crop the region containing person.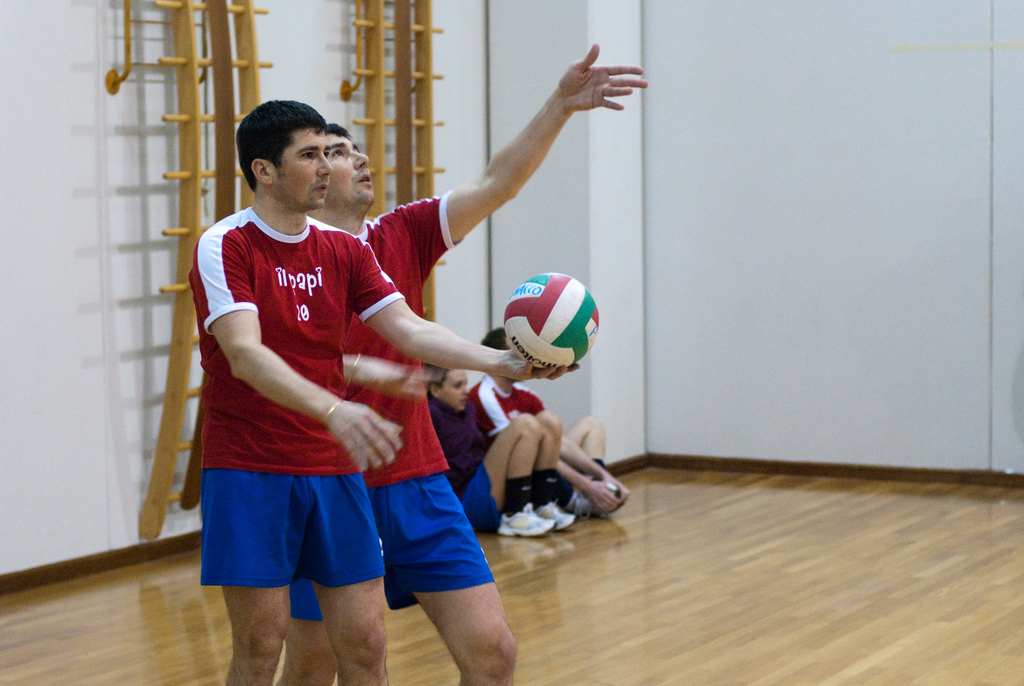
Crop region: 423 363 575 537.
